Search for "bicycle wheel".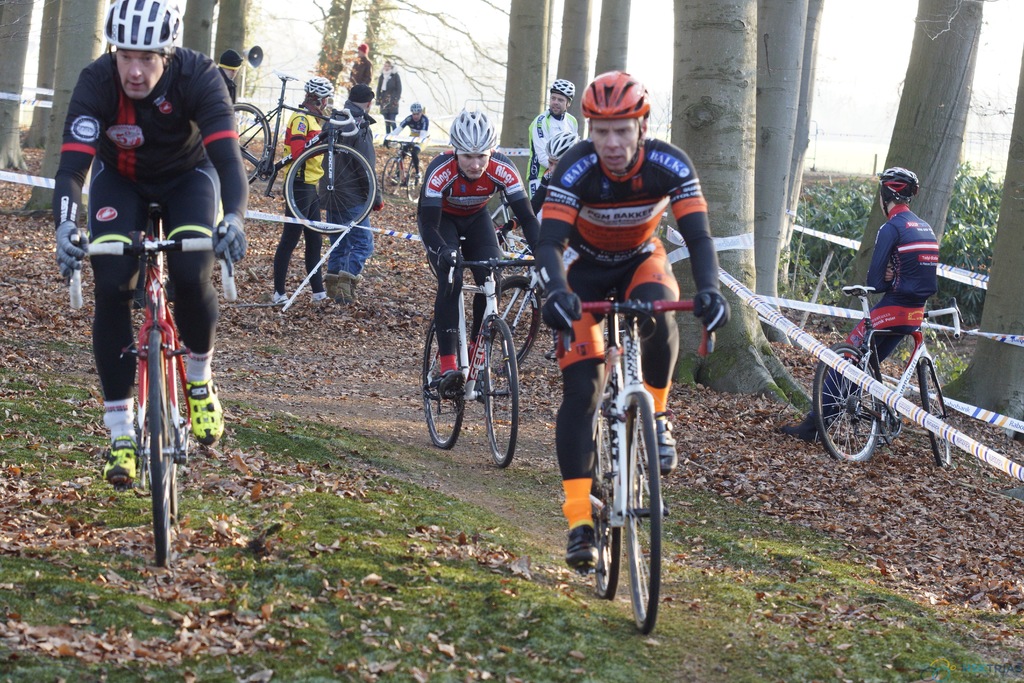
Found at select_region(379, 156, 397, 194).
